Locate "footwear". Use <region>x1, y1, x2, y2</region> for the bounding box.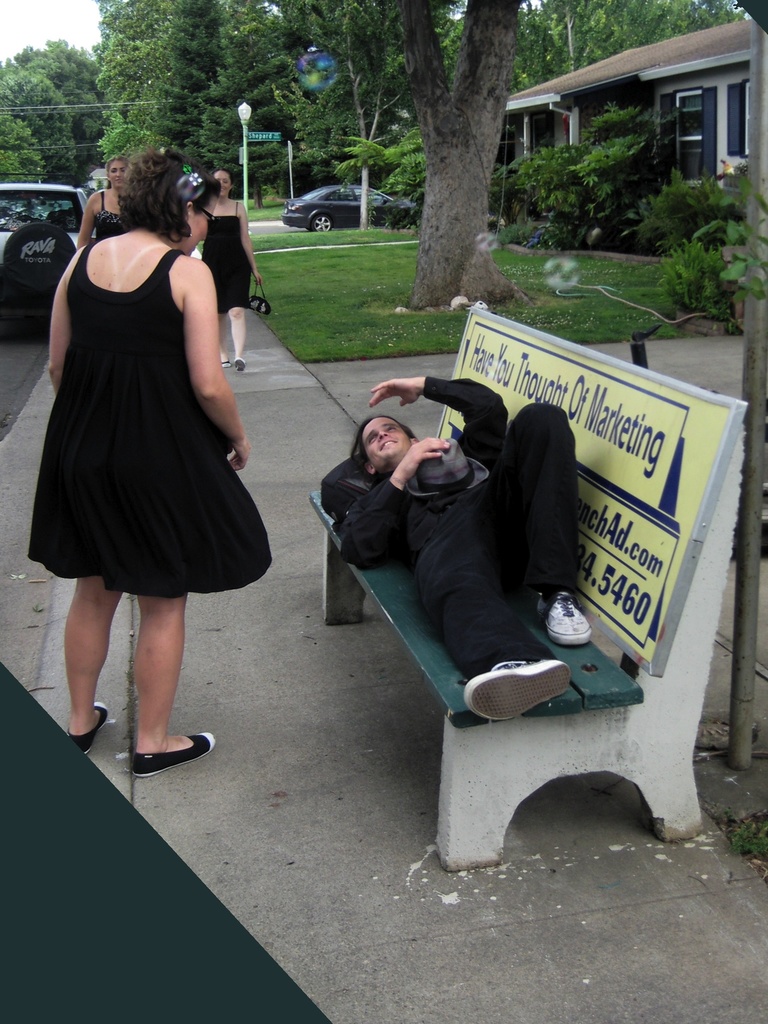
<region>131, 730, 220, 780</region>.
